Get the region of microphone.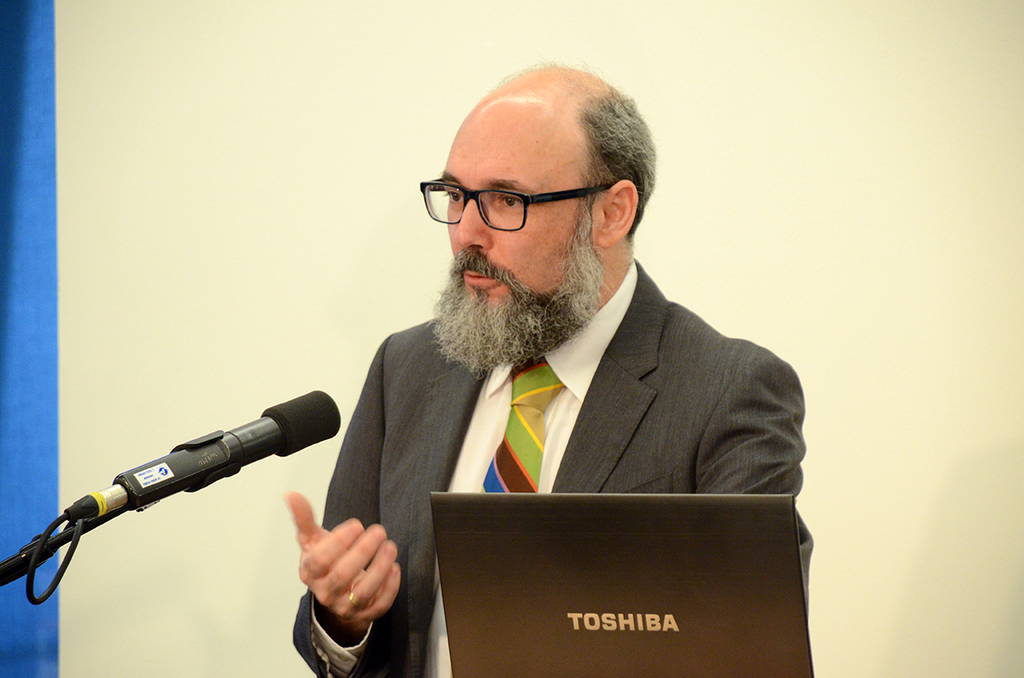
[left=27, top=400, right=350, bottom=608].
